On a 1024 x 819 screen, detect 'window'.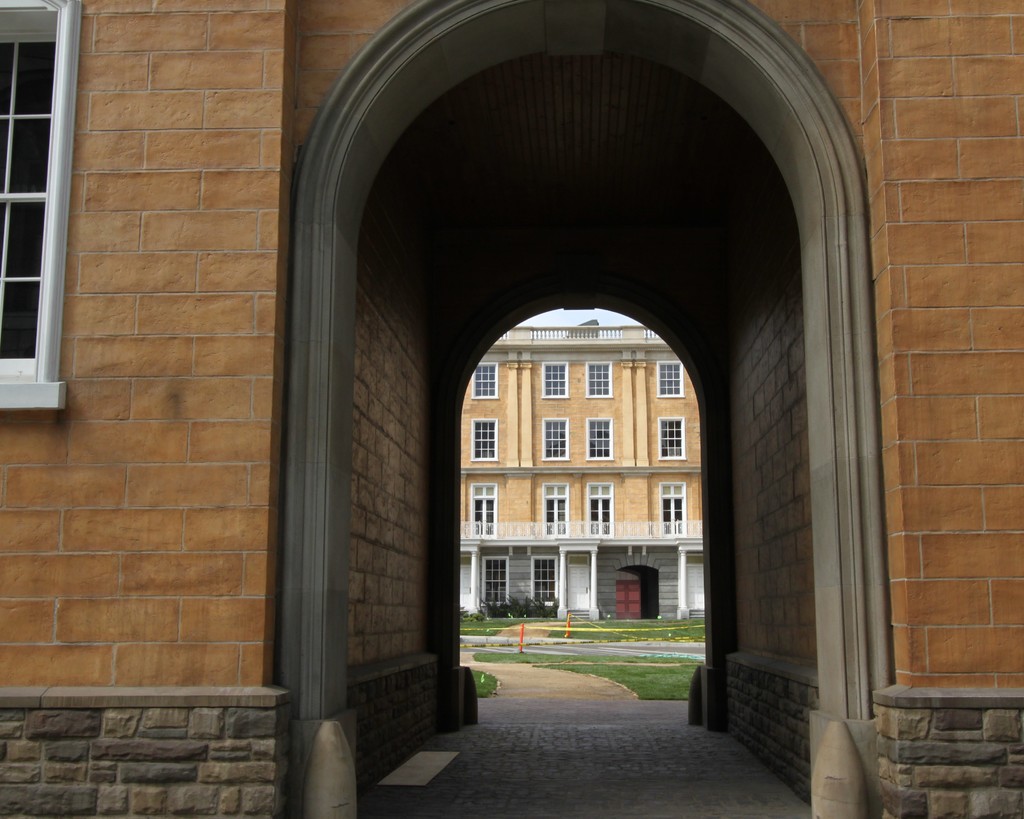
left=545, top=360, right=569, bottom=400.
